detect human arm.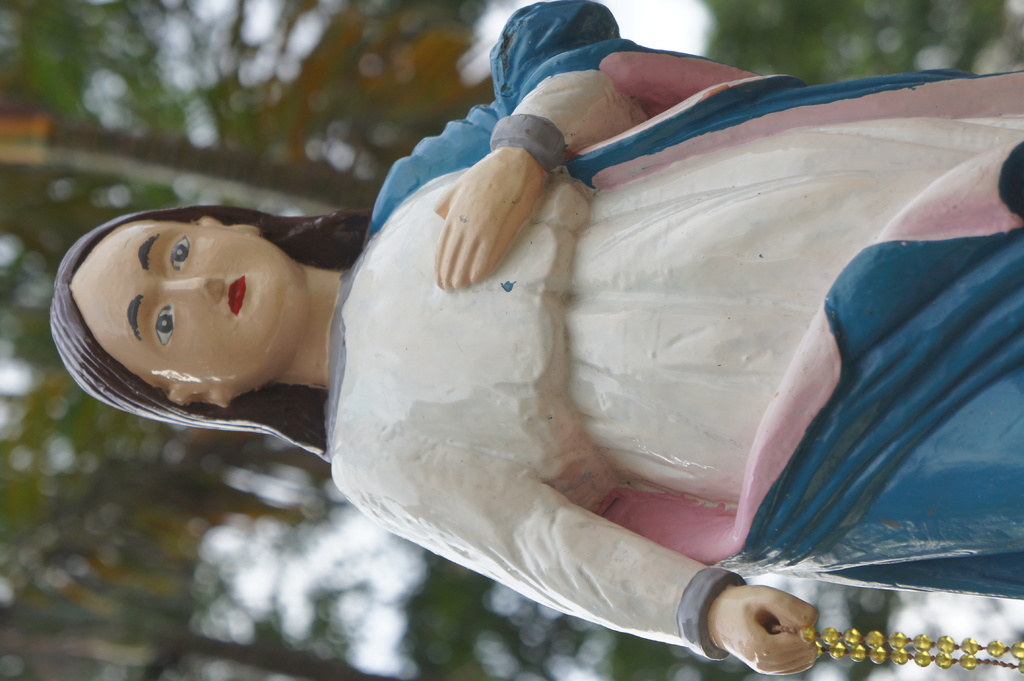
Detected at [x1=330, y1=466, x2=824, y2=676].
